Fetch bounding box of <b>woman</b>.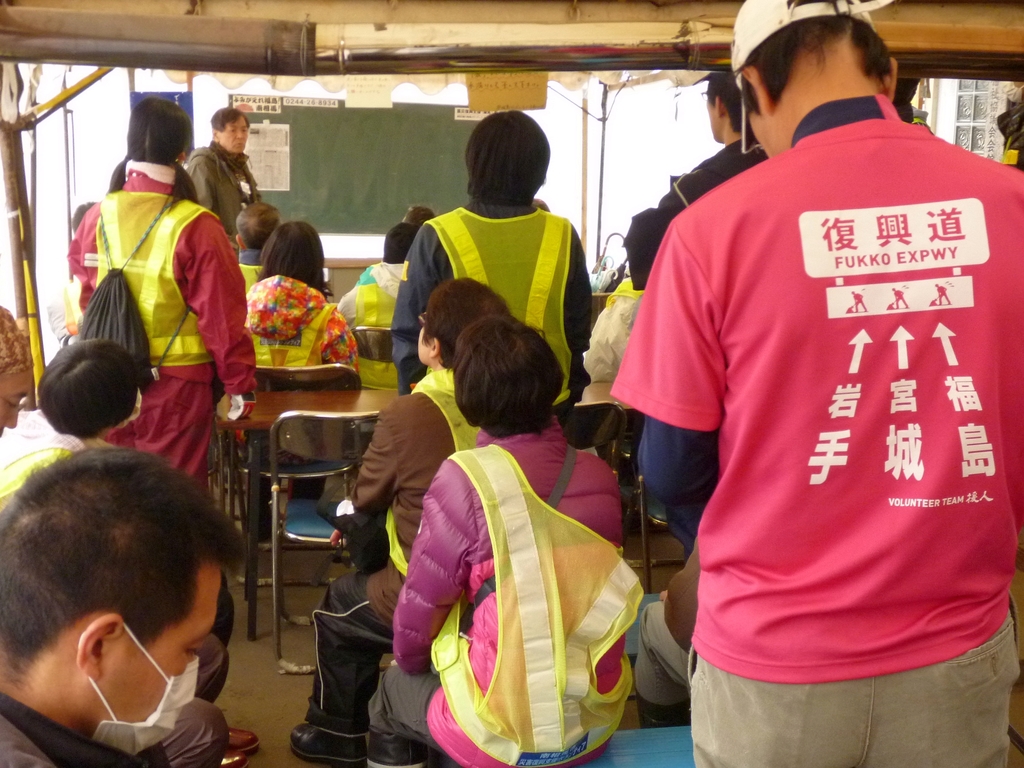
Bbox: x1=374 y1=280 x2=645 y2=764.
